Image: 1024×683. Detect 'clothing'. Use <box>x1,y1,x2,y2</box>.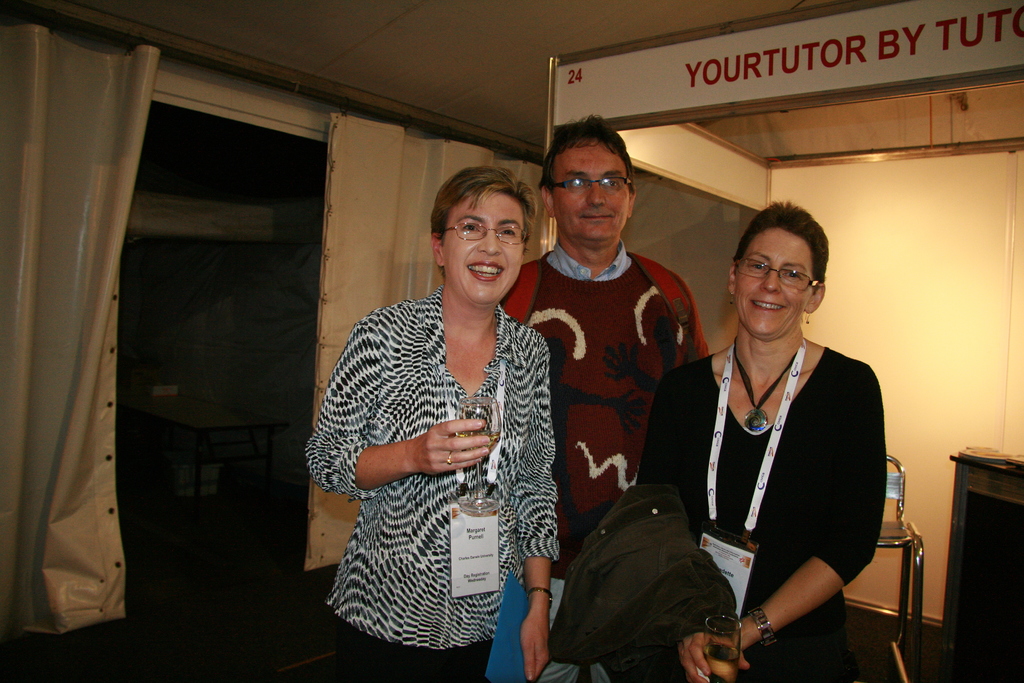
<box>305,249,572,656</box>.
